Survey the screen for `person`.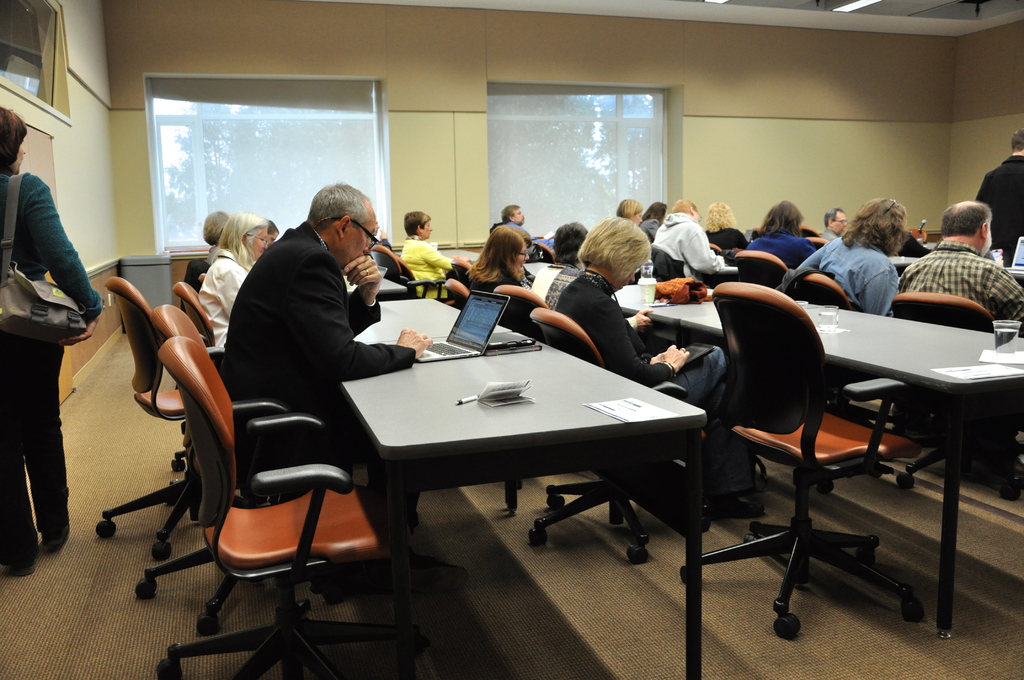
Survey found: (975,124,1023,271).
